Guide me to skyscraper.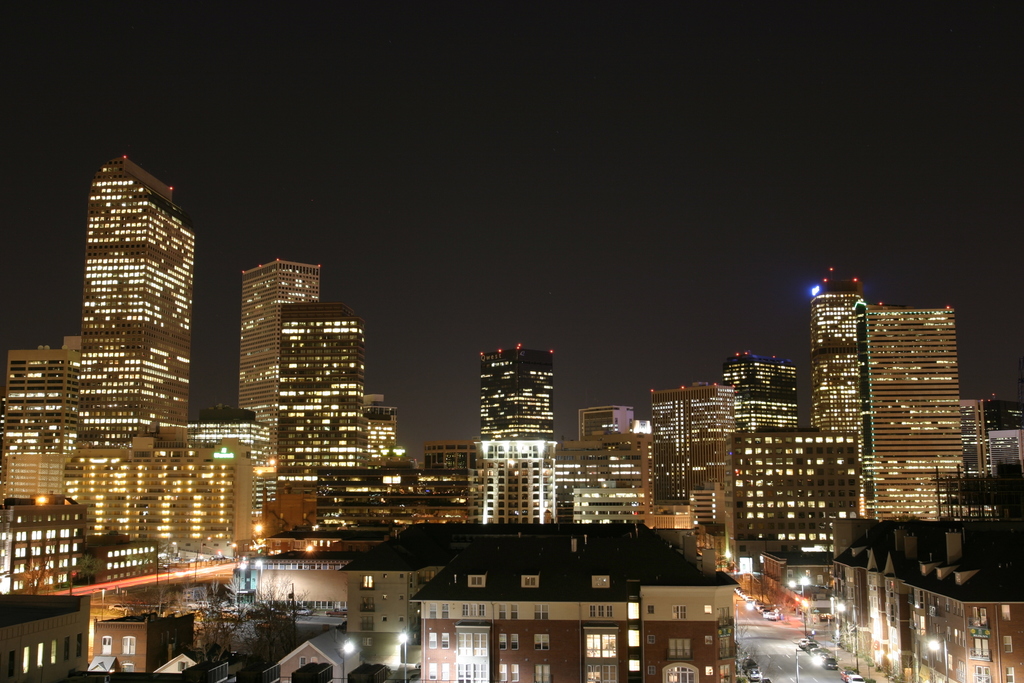
Guidance: 262,309,362,547.
